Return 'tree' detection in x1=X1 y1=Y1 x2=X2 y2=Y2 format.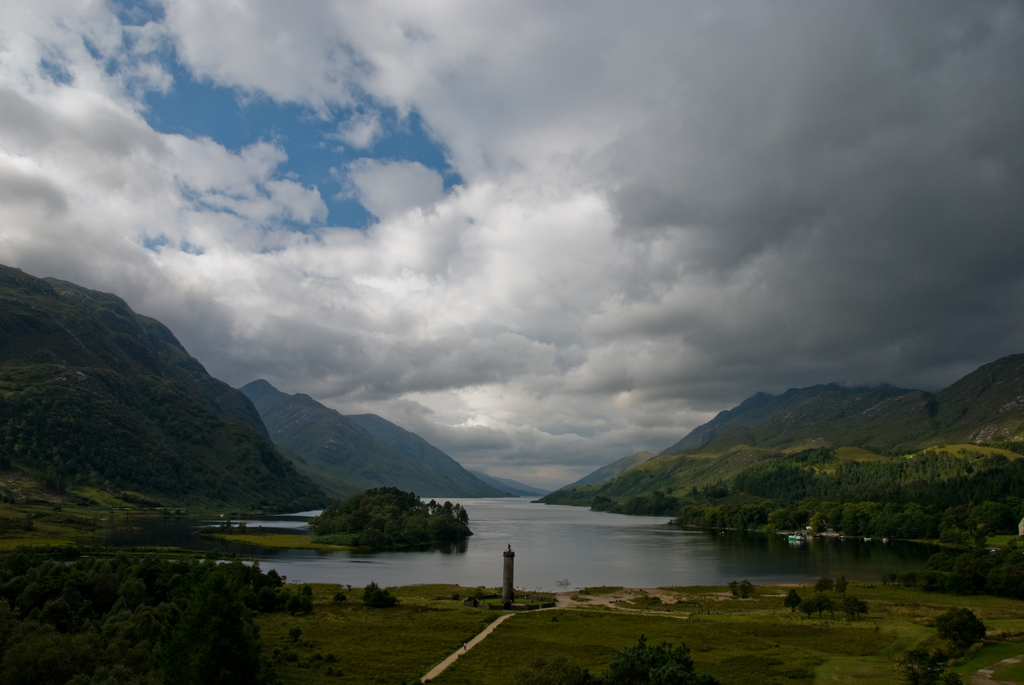
x1=838 y1=598 x2=868 y2=620.
